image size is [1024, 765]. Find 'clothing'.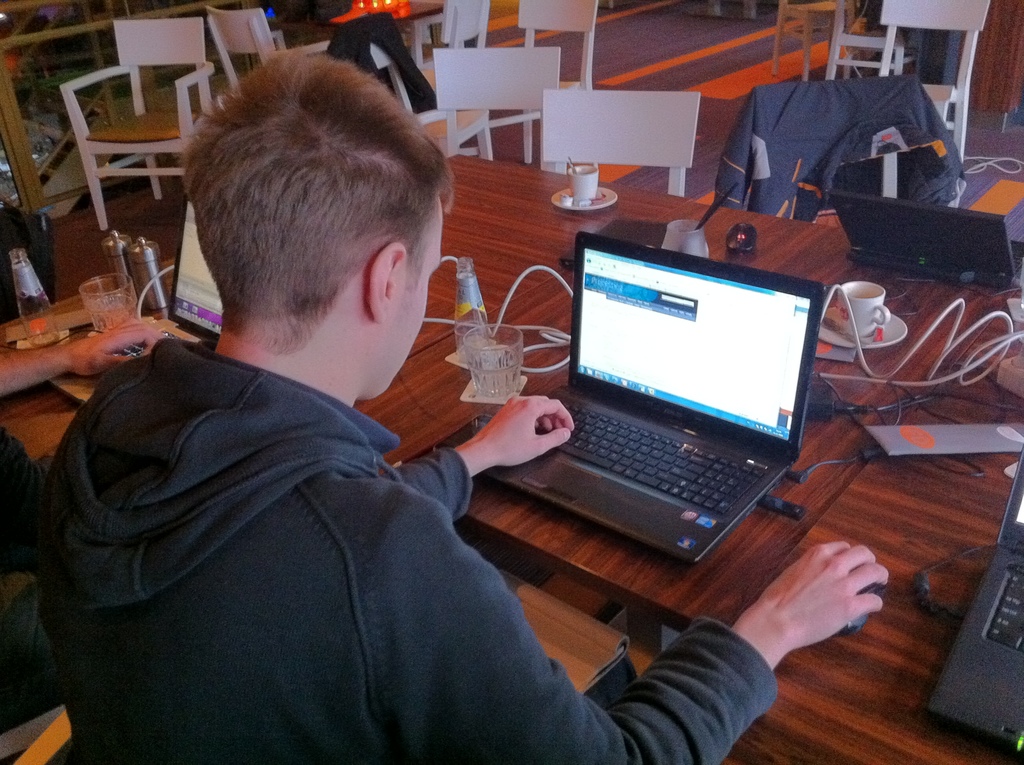
<bbox>324, 14, 438, 108</bbox>.
